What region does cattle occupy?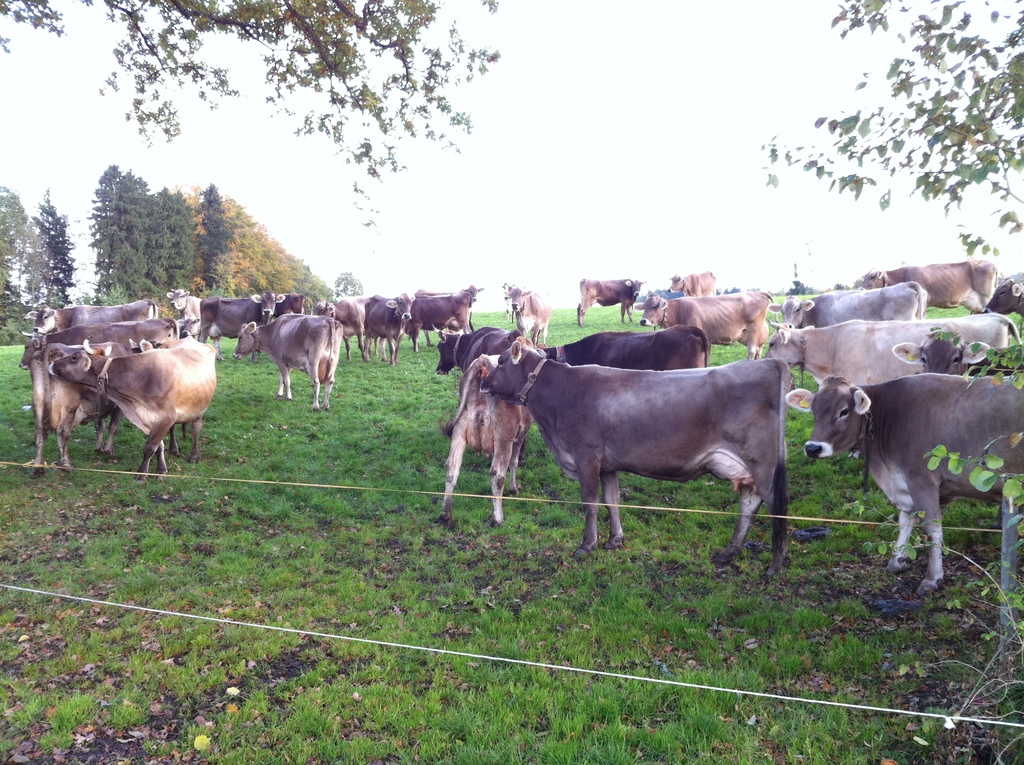
locate(28, 319, 186, 357).
